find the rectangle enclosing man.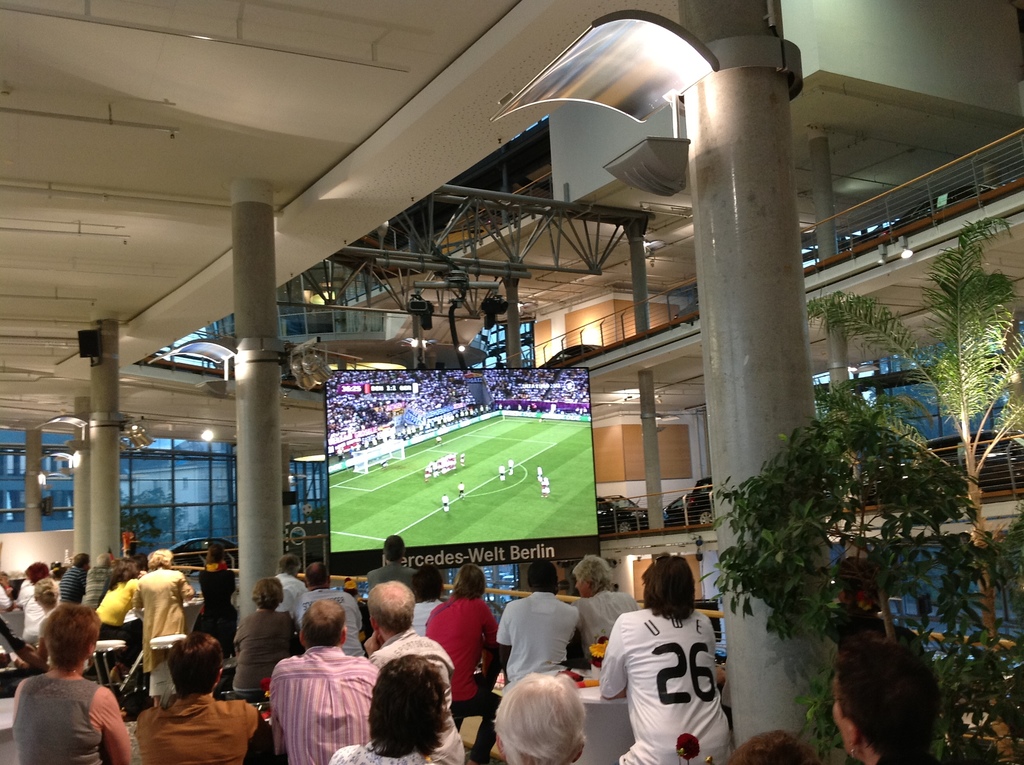
[x1=601, y1=551, x2=739, y2=764].
